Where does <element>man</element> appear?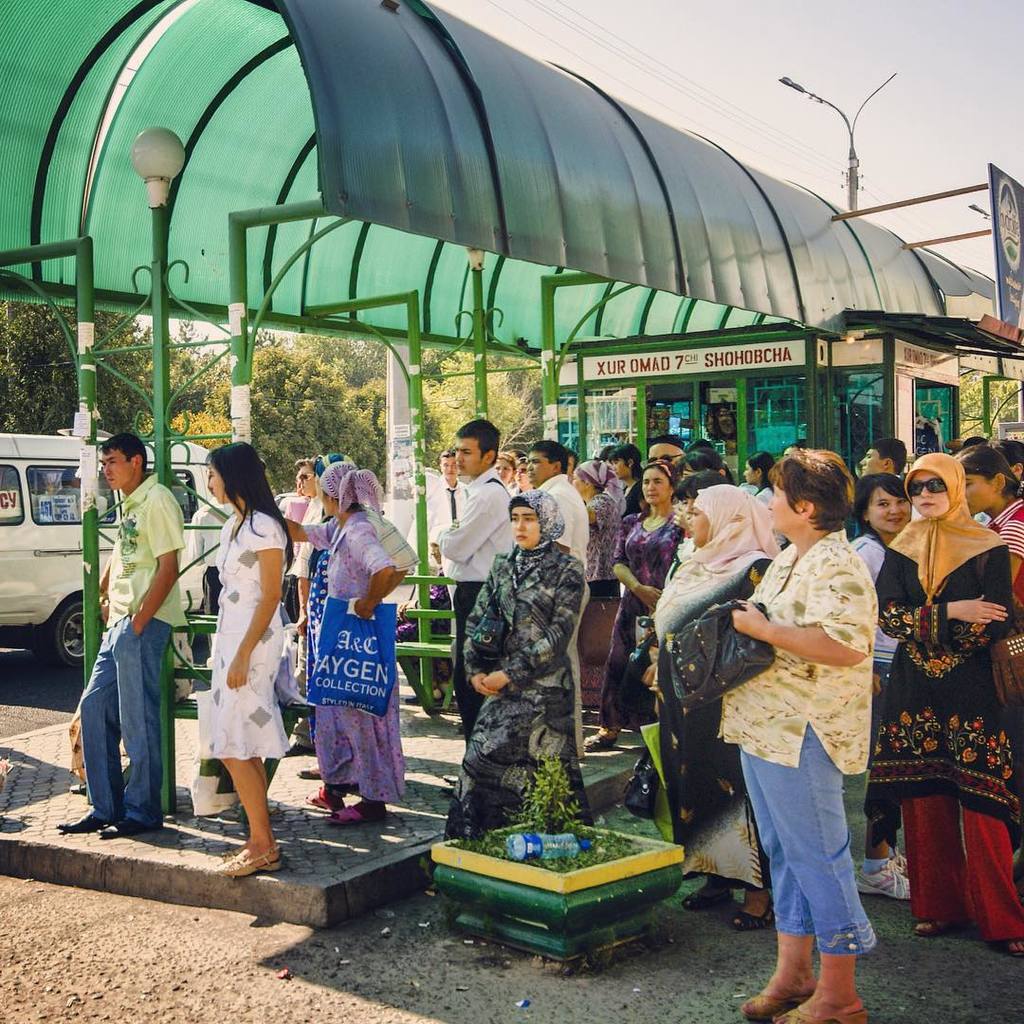
Appears at x1=413 y1=451 x2=468 y2=557.
